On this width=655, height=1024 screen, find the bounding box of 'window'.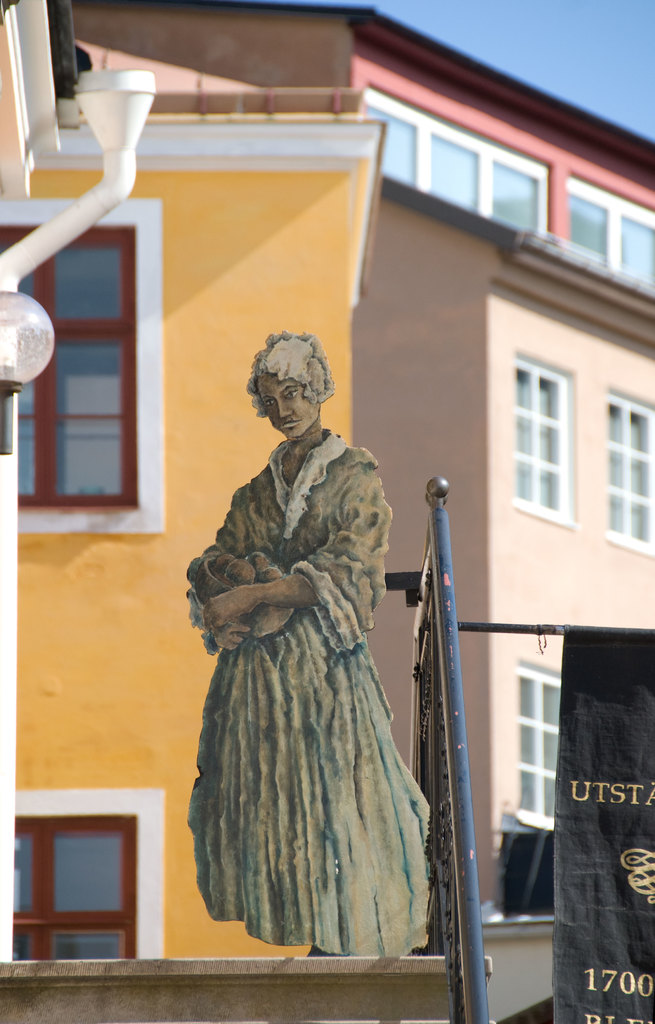
Bounding box: 513:364:590:524.
